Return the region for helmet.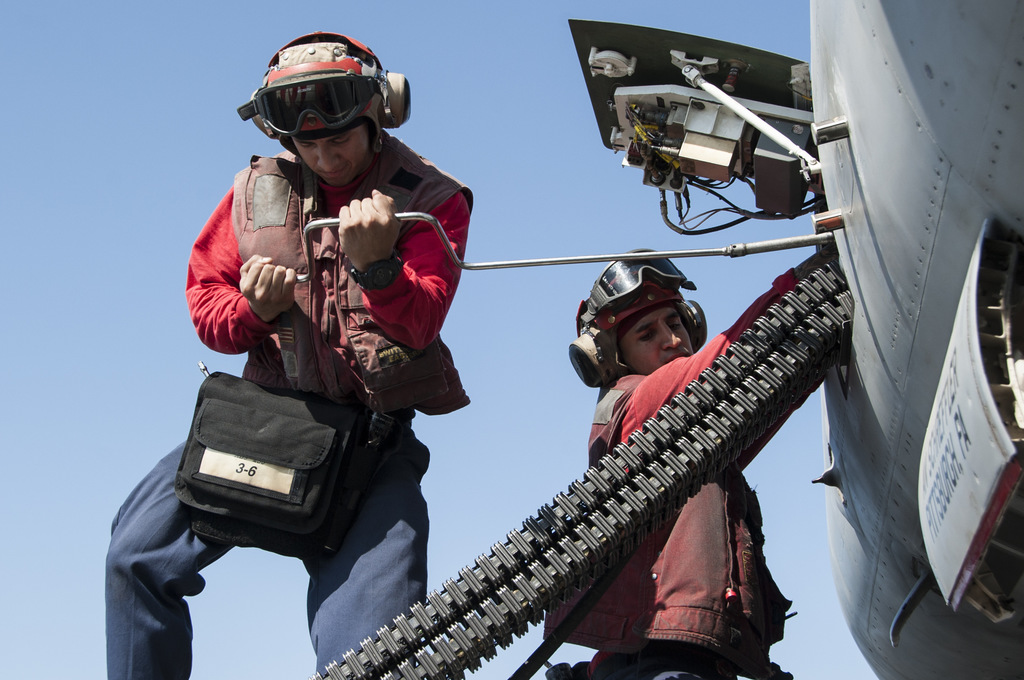
Rect(241, 35, 404, 179).
